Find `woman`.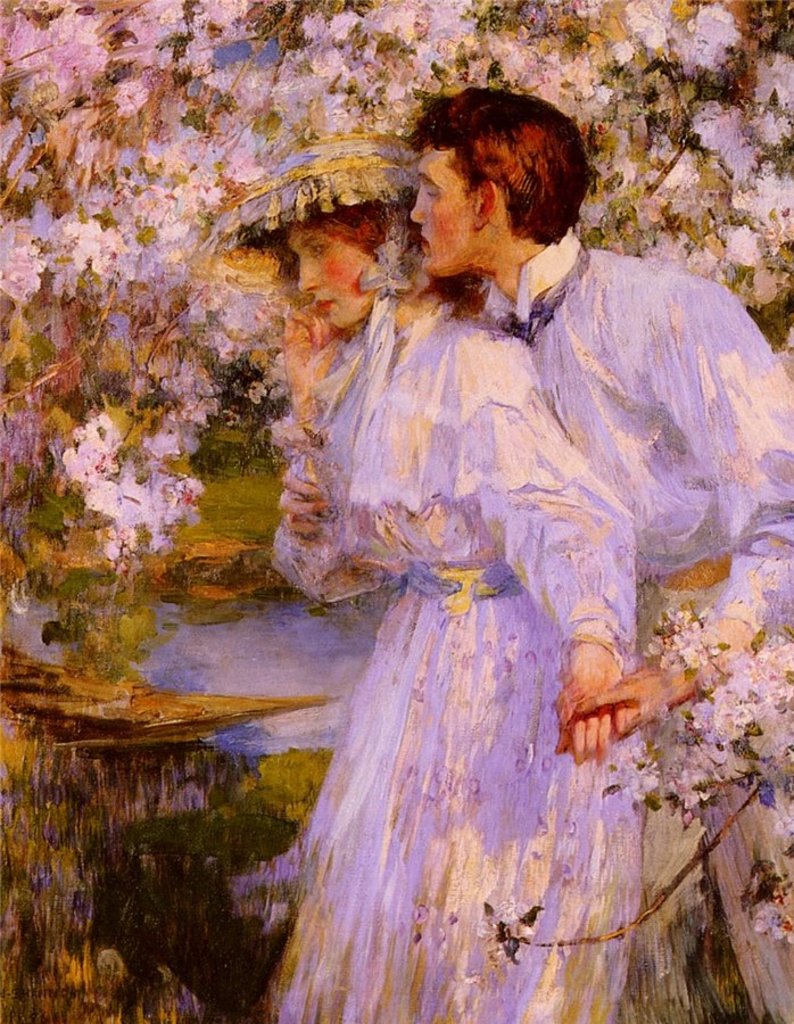
bbox(240, 231, 689, 992).
